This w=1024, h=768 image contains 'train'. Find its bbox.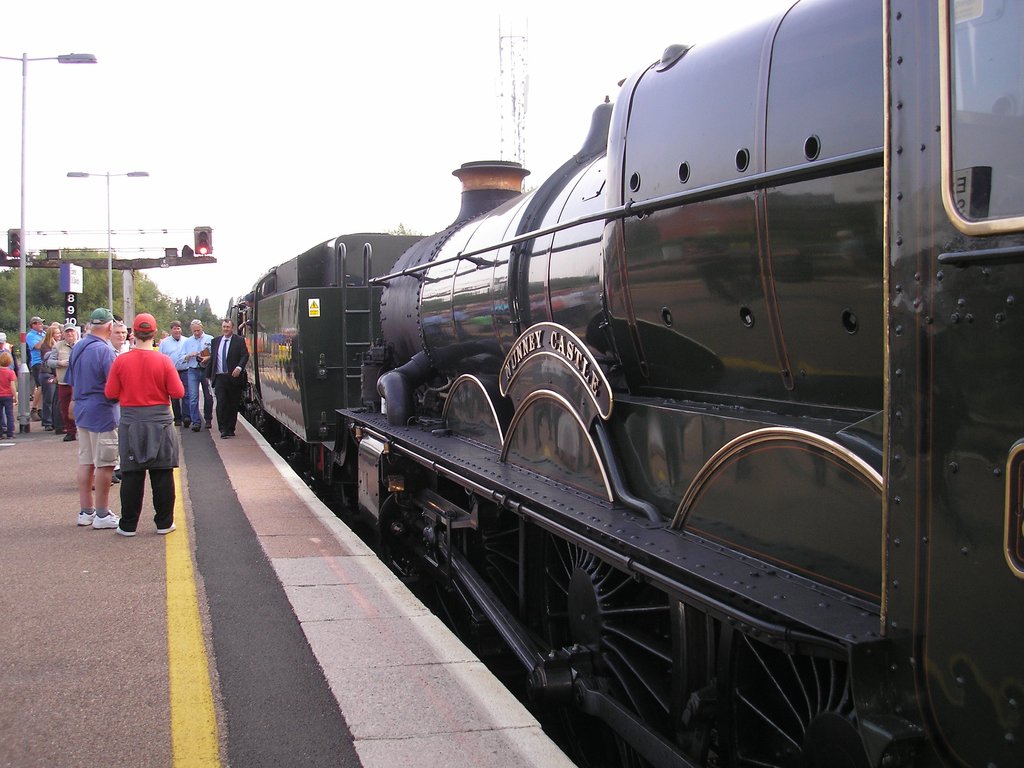
<box>226,0,1023,767</box>.
